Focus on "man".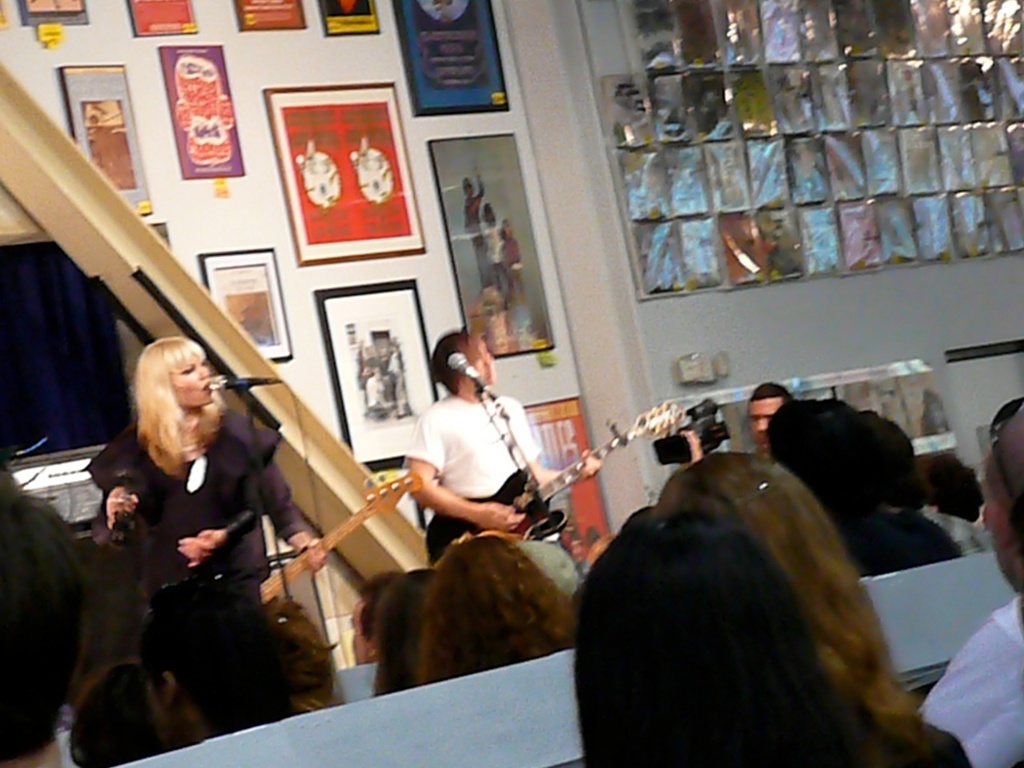
Focused at pyautogui.locateOnScreen(920, 392, 1023, 767).
